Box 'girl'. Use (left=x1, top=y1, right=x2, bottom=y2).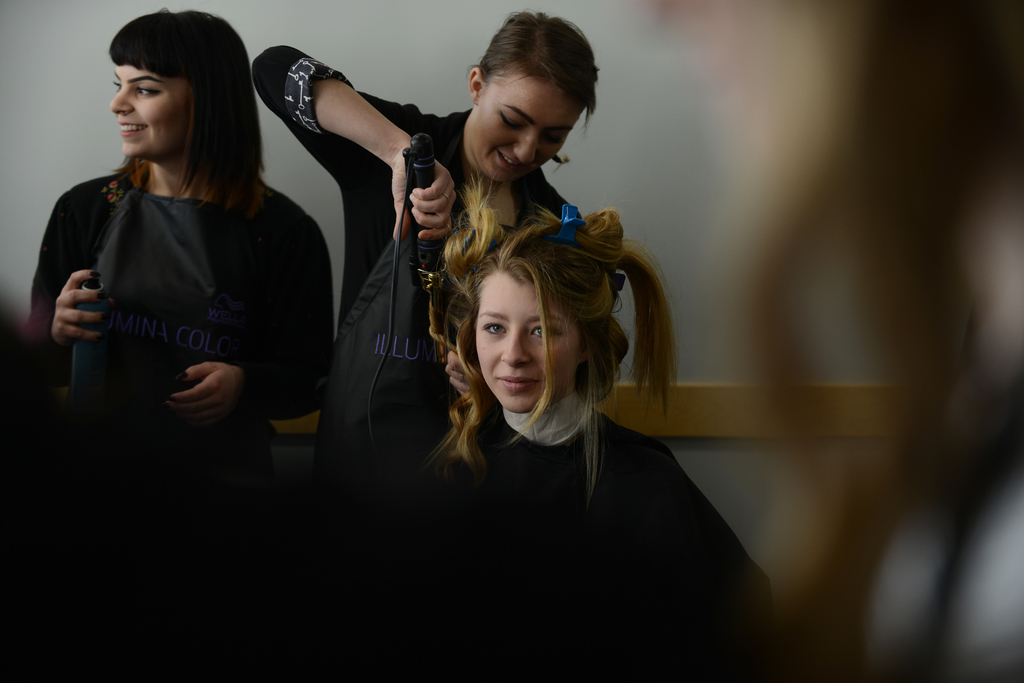
(left=360, top=179, right=780, bottom=602).
